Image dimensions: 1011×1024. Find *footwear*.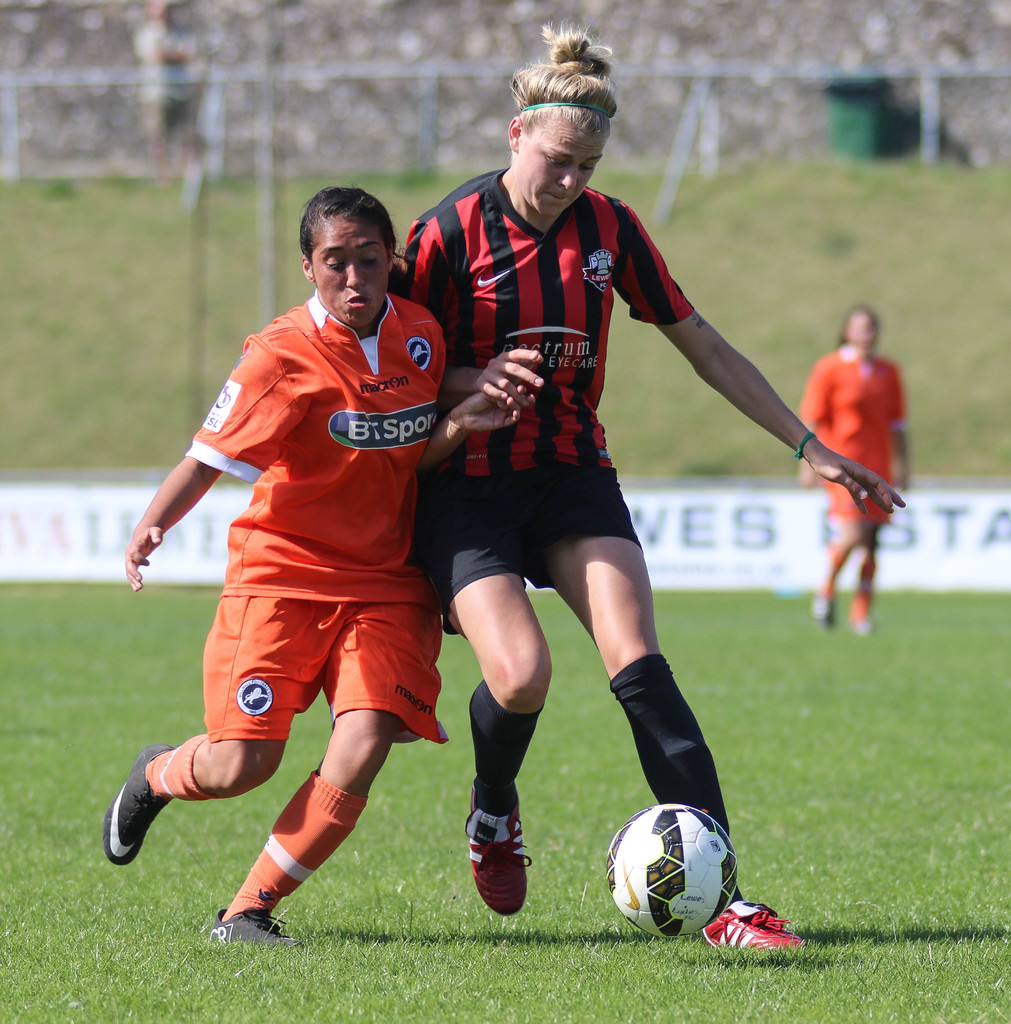
region(698, 900, 801, 949).
